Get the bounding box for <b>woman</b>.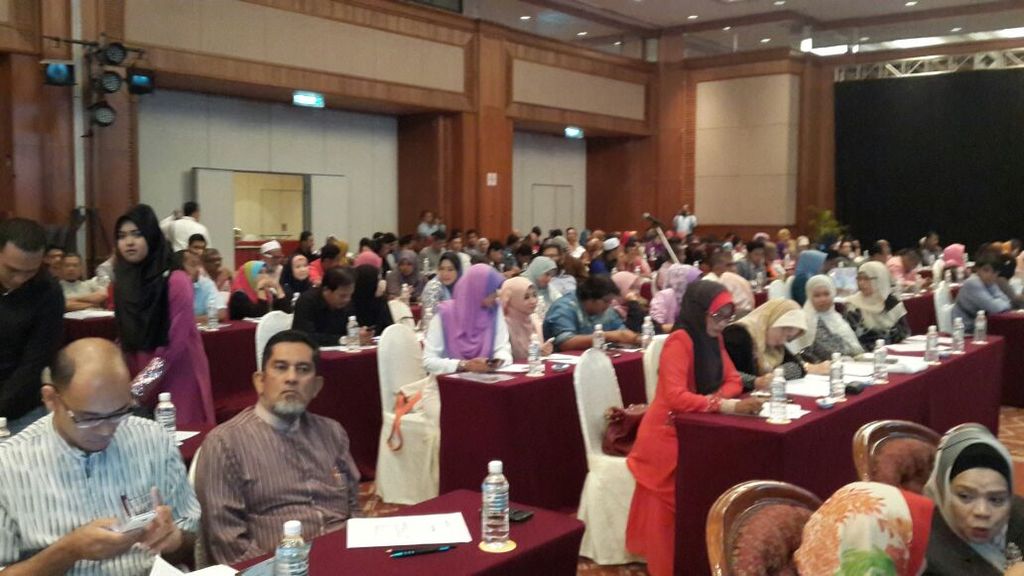
rect(540, 276, 640, 346).
